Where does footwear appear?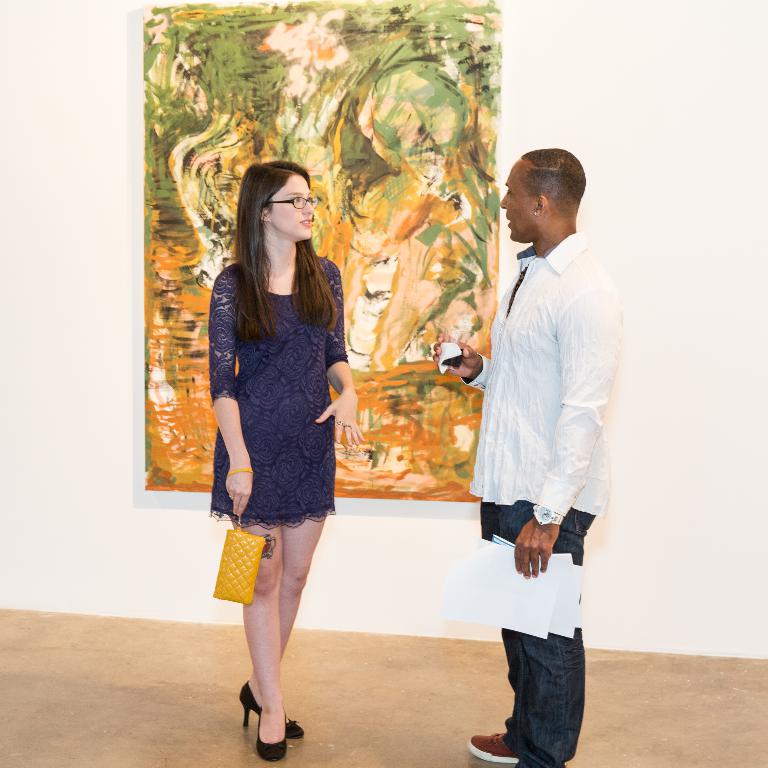
Appears at 241/683/304/747.
